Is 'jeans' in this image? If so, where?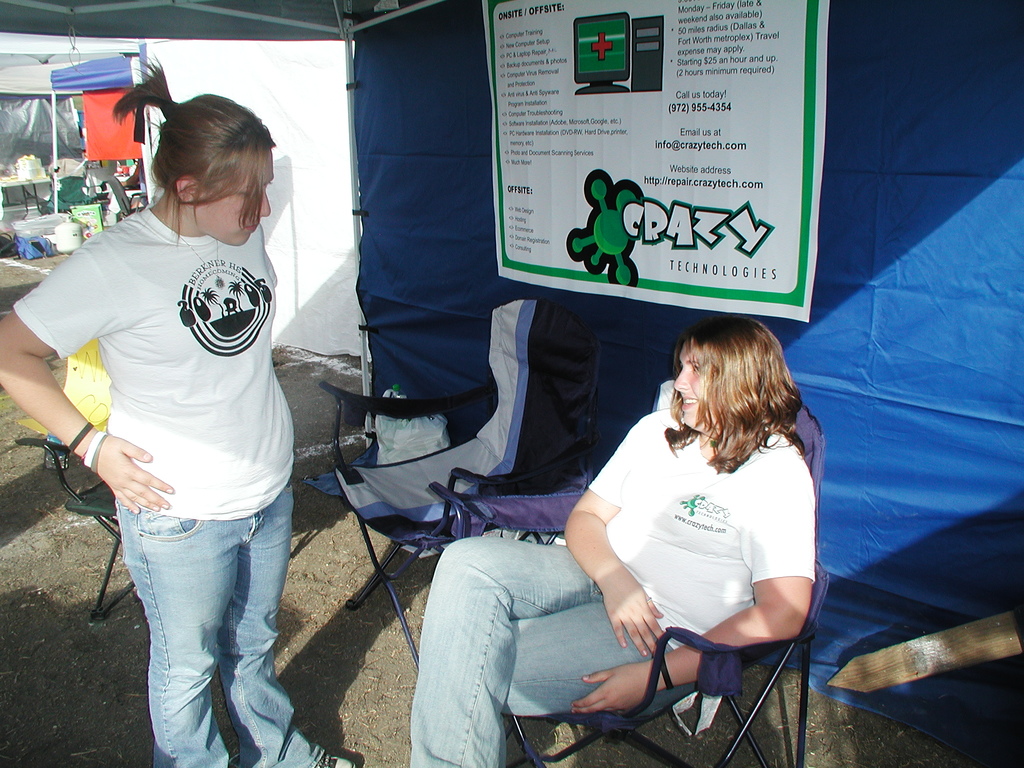
Yes, at (left=113, top=473, right=318, bottom=767).
